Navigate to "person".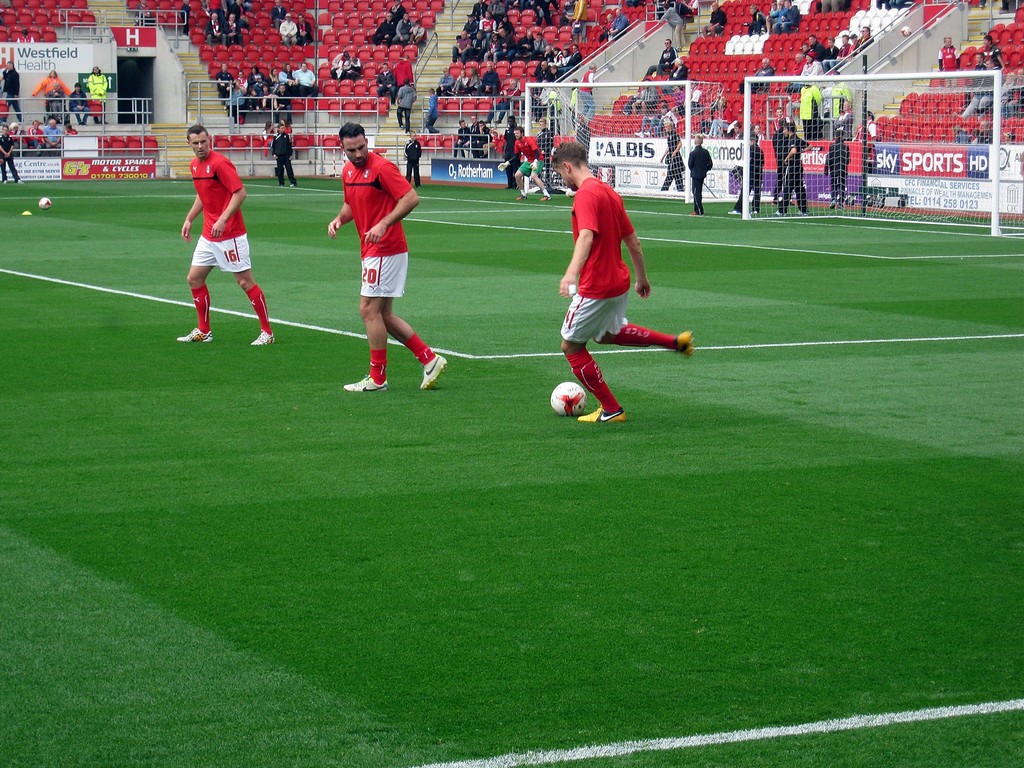
Navigation target: region(0, 120, 22, 189).
